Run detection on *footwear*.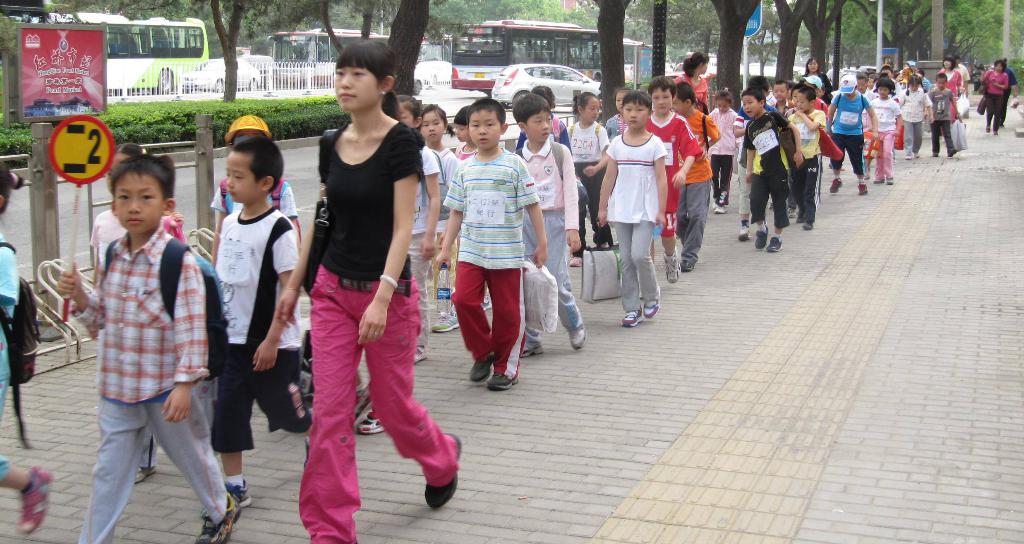
Result: <box>661,248,682,285</box>.
